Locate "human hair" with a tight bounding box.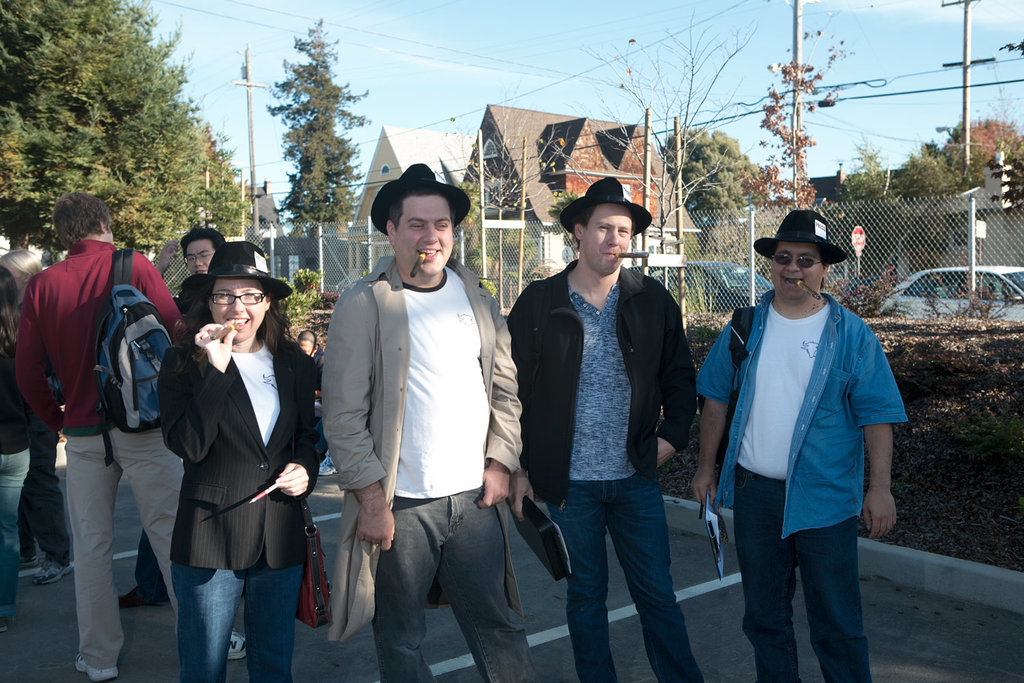
box(387, 192, 454, 228).
